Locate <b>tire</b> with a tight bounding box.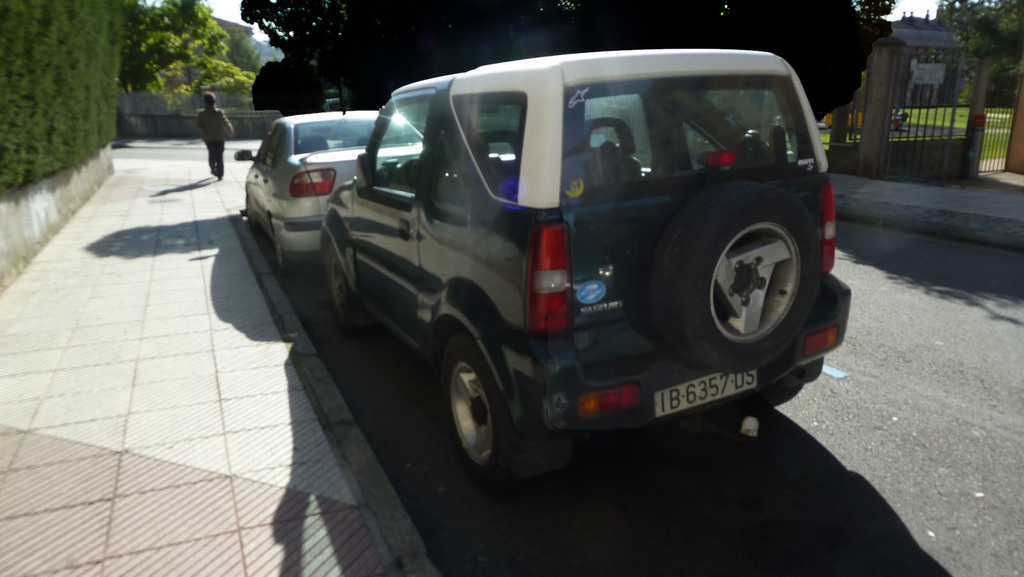
bbox=(274, 230, 298, 275).
